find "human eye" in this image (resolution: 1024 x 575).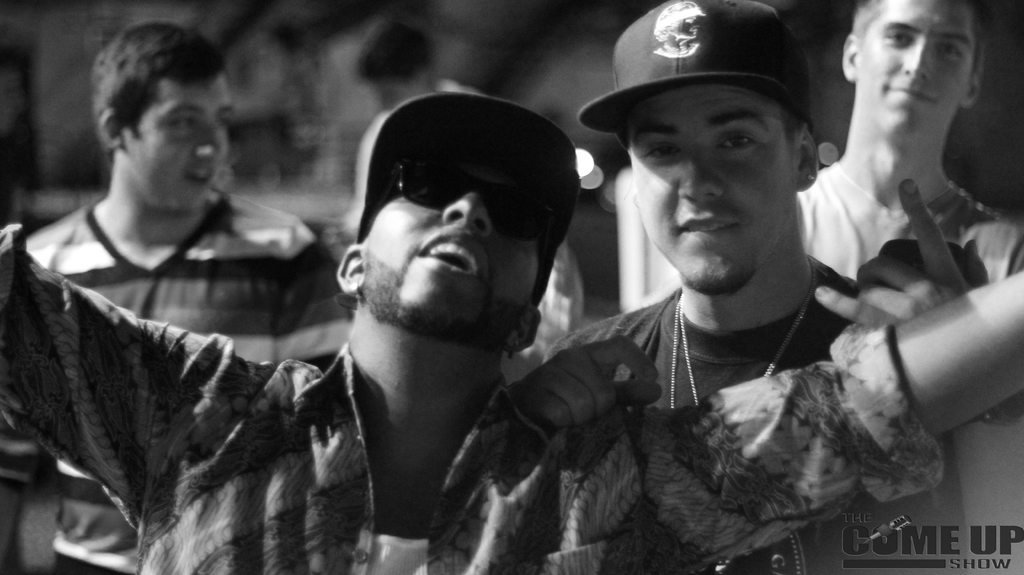
l=215, t=113, r=227, b=129.
